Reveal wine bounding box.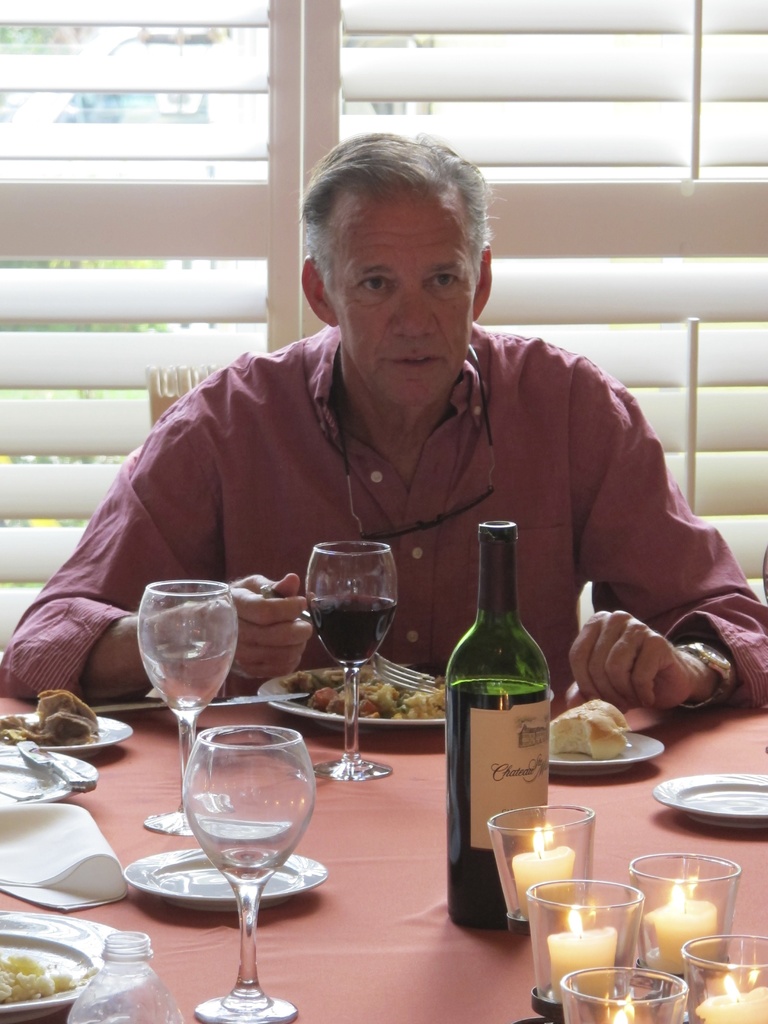
Revealed: (436, 511, 558, 936).
